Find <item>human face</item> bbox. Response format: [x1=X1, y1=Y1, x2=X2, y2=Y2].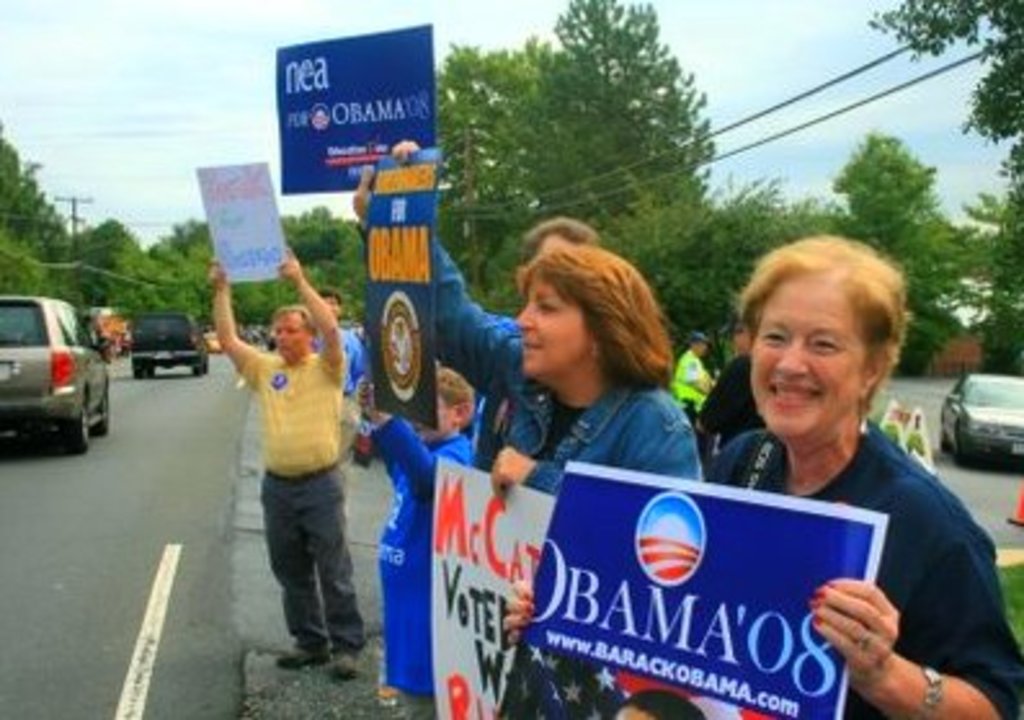
[x1=271, y1=312, x2=315, y2=356].
